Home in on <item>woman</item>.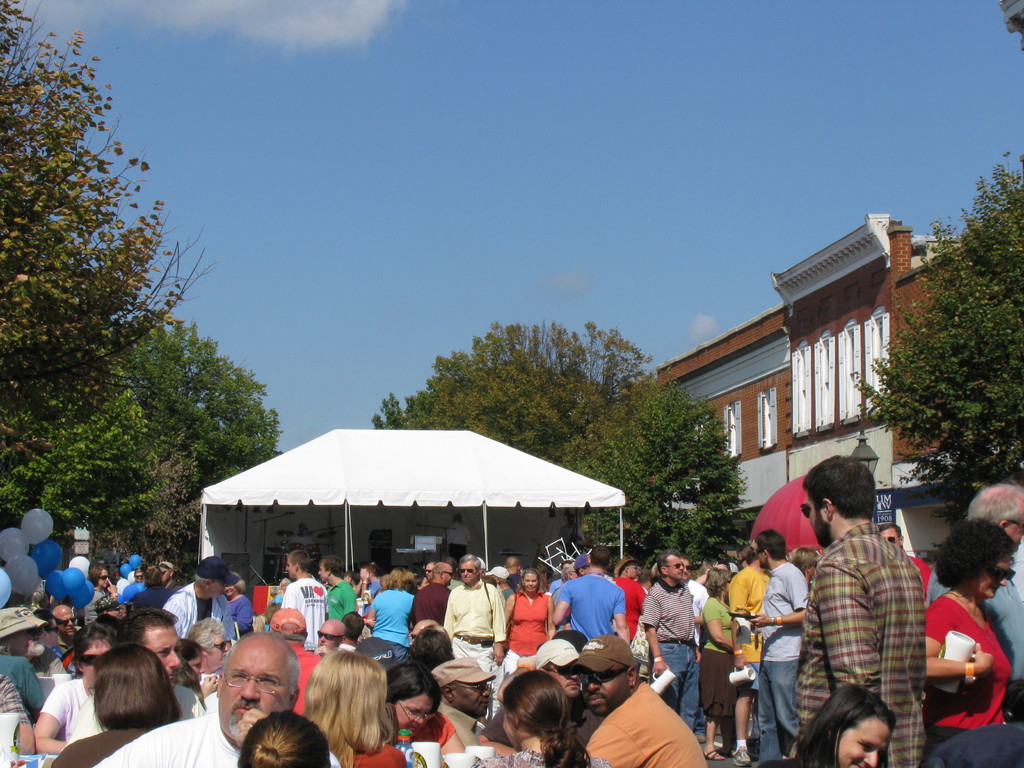
Homed in at l=369, t=572, r=415, b=650.
